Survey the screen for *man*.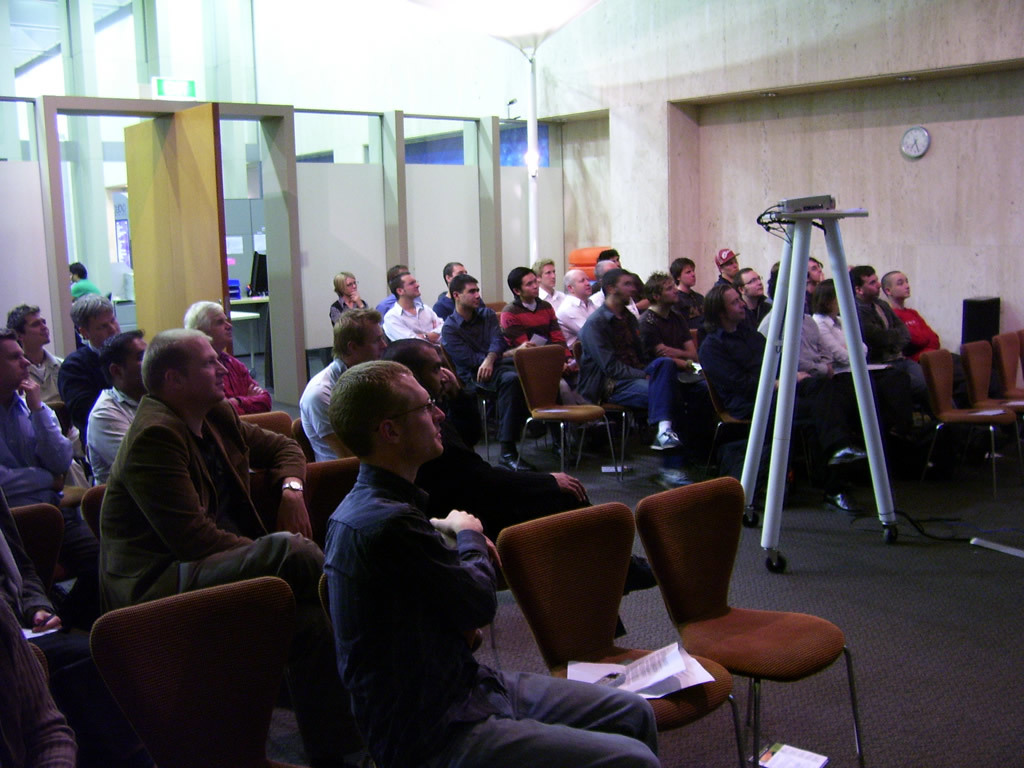
Survey found: locate(291, 303, 388, 474).
